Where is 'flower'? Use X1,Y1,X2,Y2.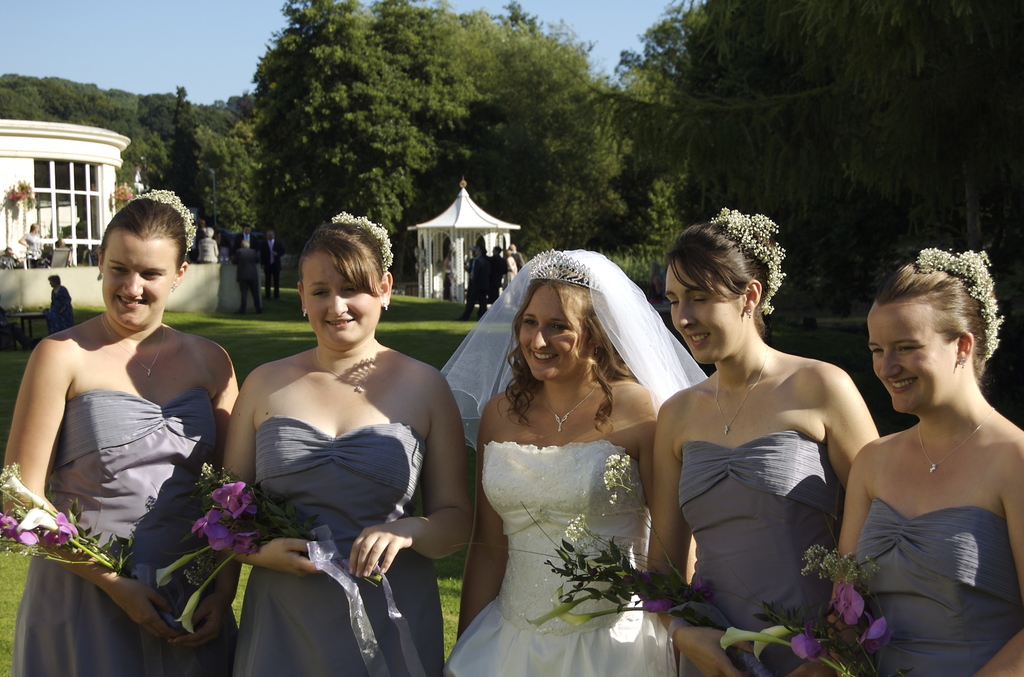
689,575,711,597.
